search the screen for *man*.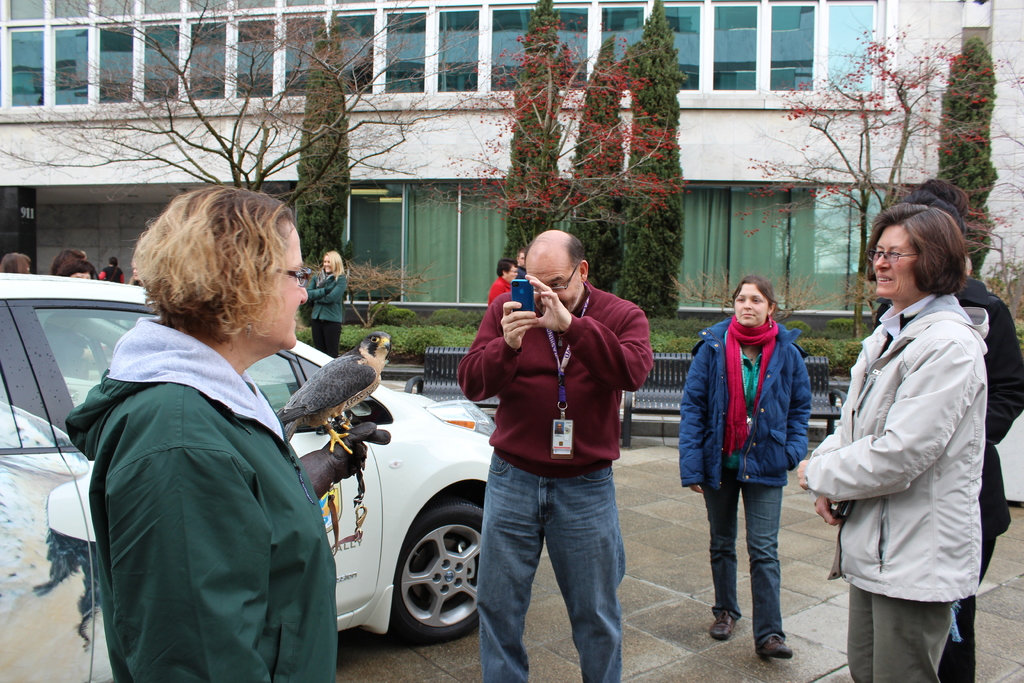
Found at x1=454, y1=235, x2=658, y2=677.
